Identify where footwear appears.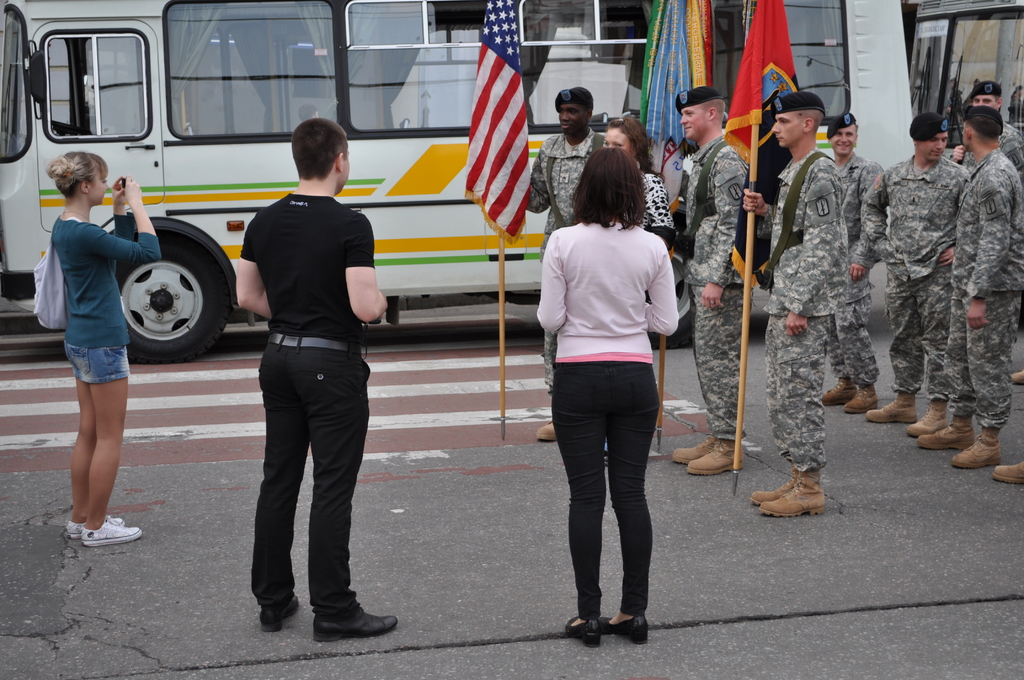
Appears at [535,416,558,446].
